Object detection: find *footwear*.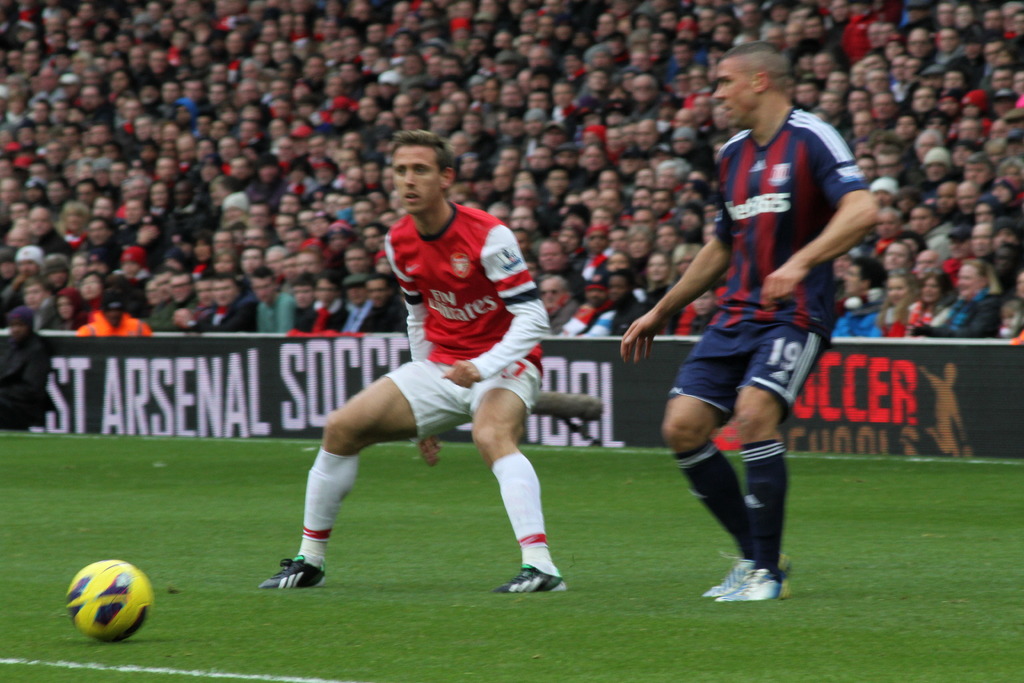
crop(705, 562, 762, 593).
